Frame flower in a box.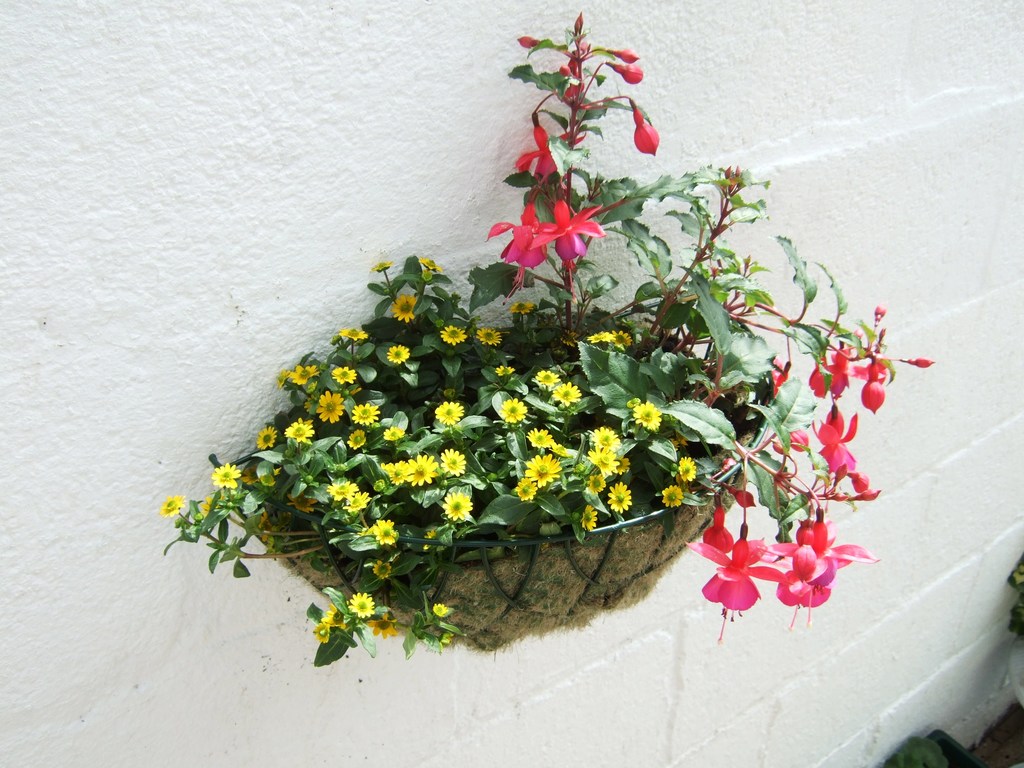
rect(474, 325, 501, 346).
